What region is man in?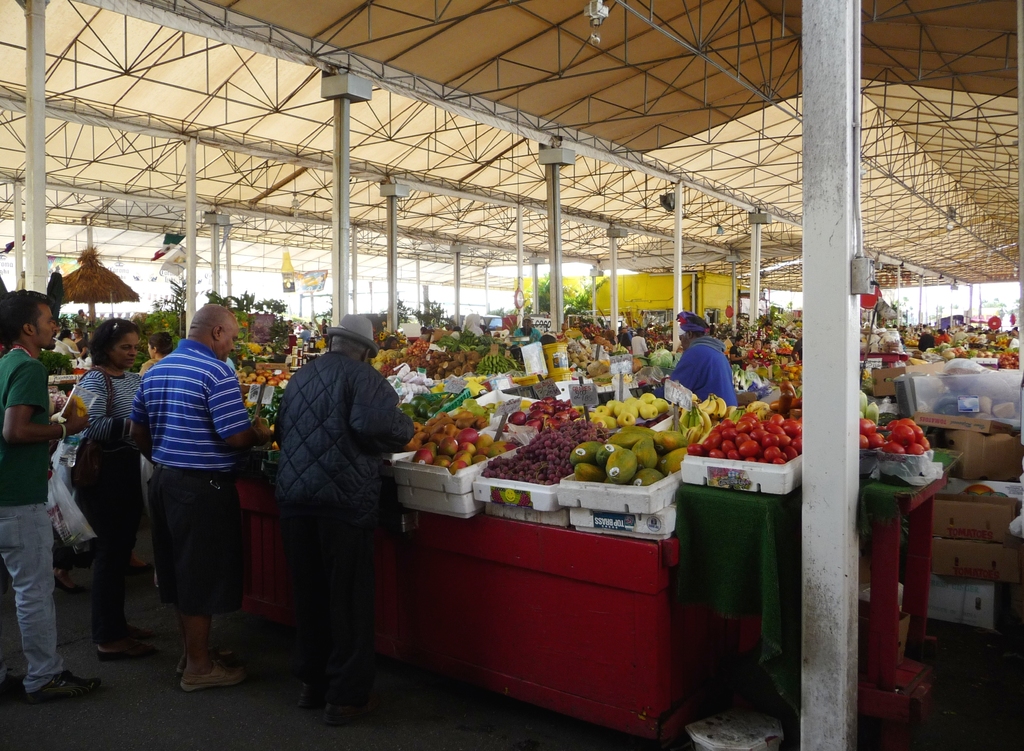
<bbox>275, 315, 409, 723</bbox>.
